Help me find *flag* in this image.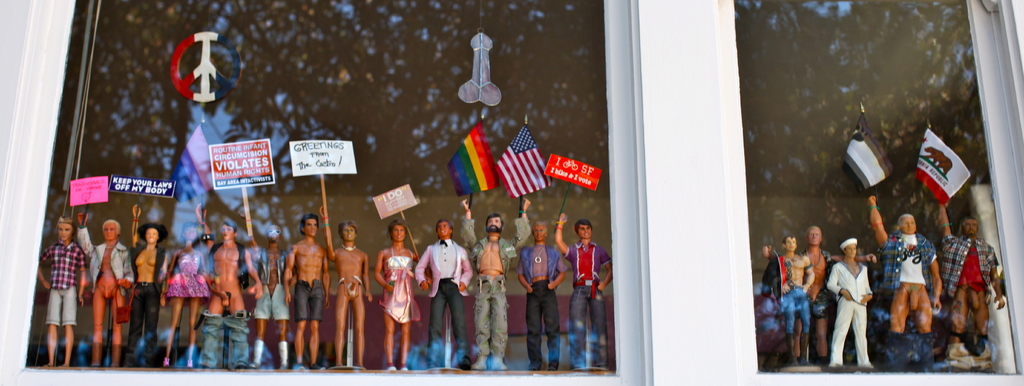
Found it: x1=443 y1=119 x2=499 y2=205.
